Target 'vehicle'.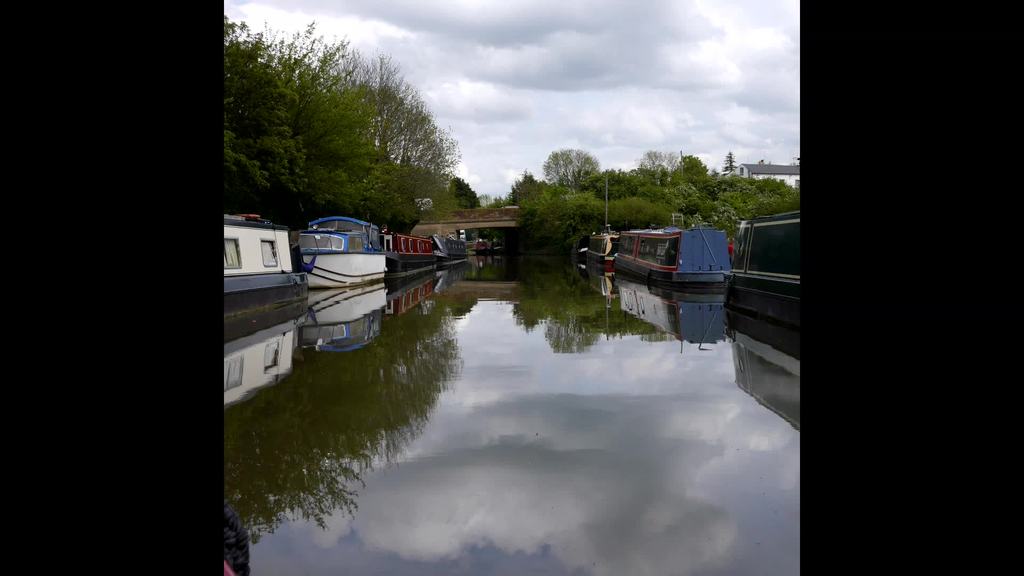
Target region: select_region(618, 221, 732, 286).
